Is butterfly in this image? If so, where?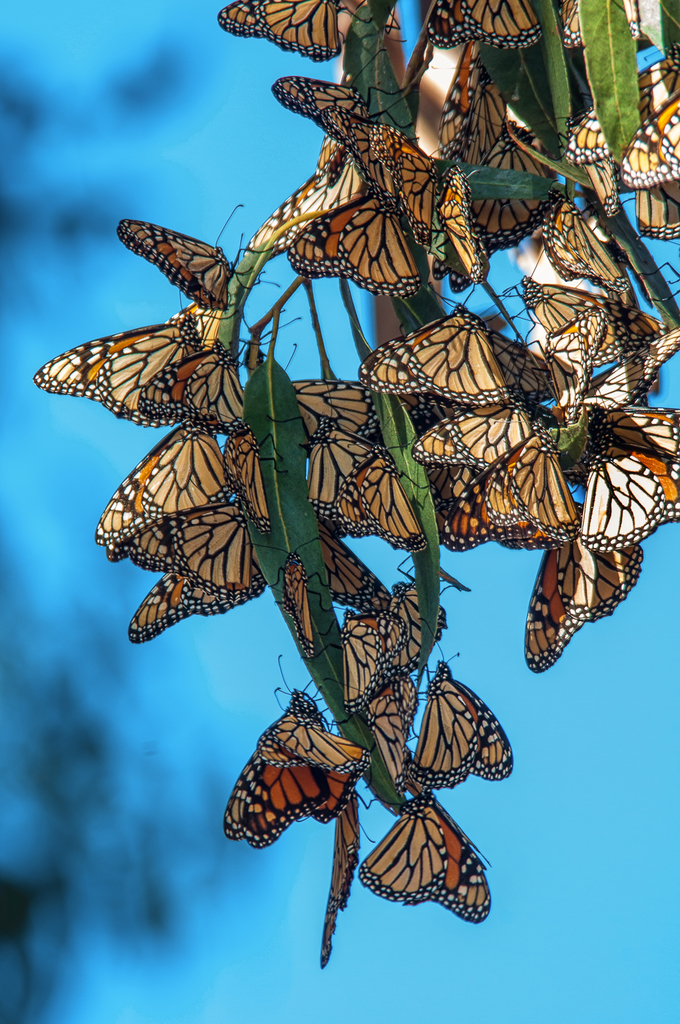
Yes, at bbox=[109, 498, 263, 600].
